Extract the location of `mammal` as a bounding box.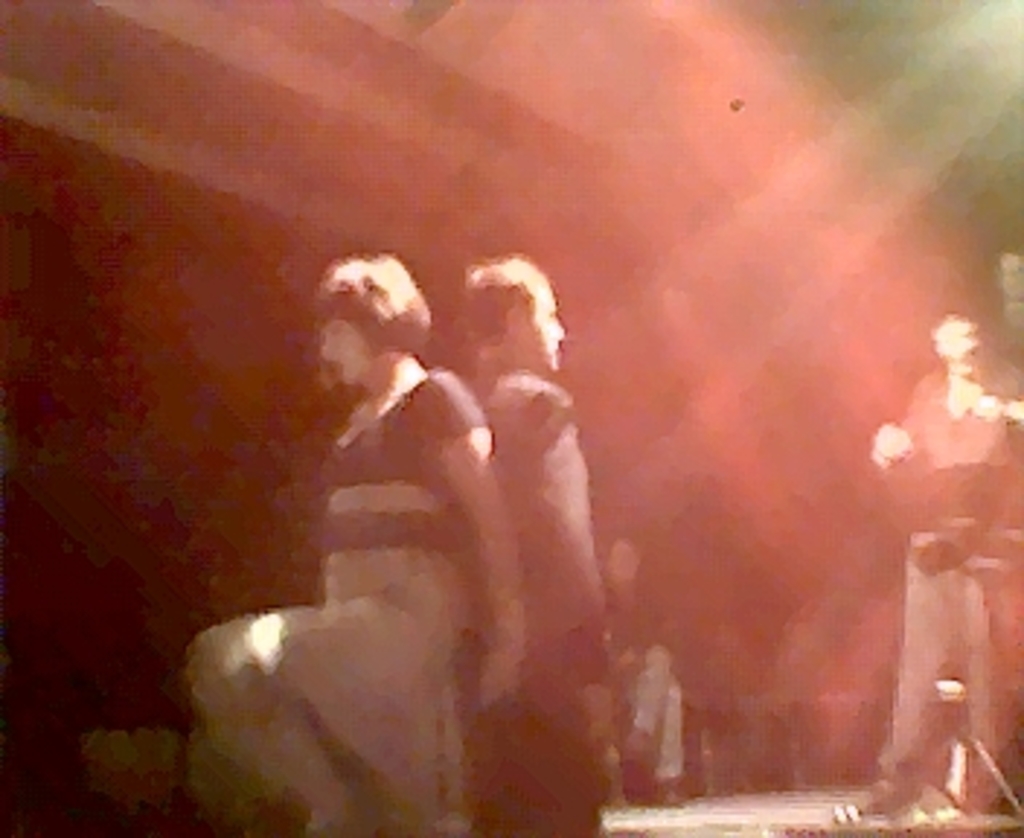
454, 247, 614, 835.
